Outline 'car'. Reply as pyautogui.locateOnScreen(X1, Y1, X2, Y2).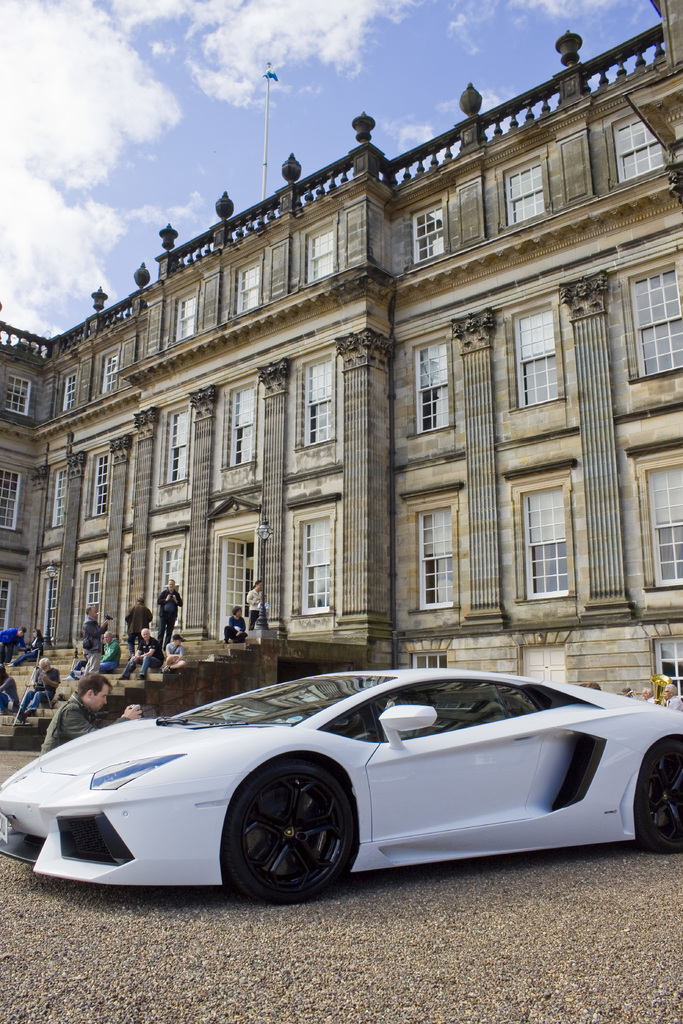
pyautogui.locateOnScreen(0, 662, 682, 902).
